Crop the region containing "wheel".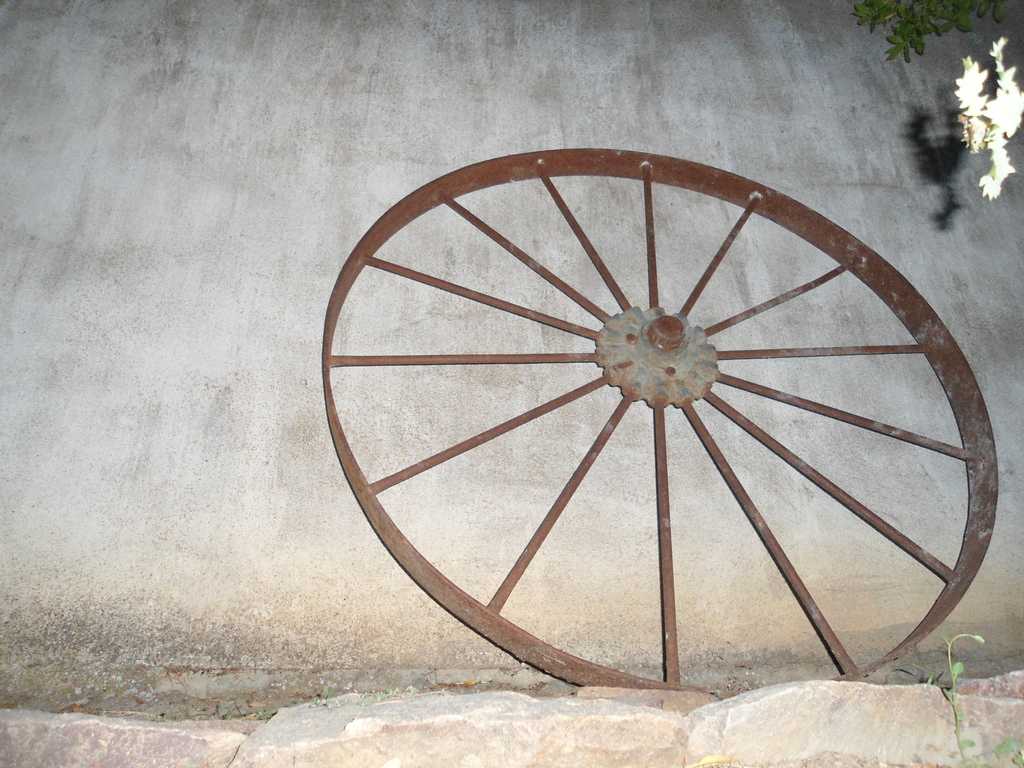
Crop region: <box>321,147,997,696</box>.
